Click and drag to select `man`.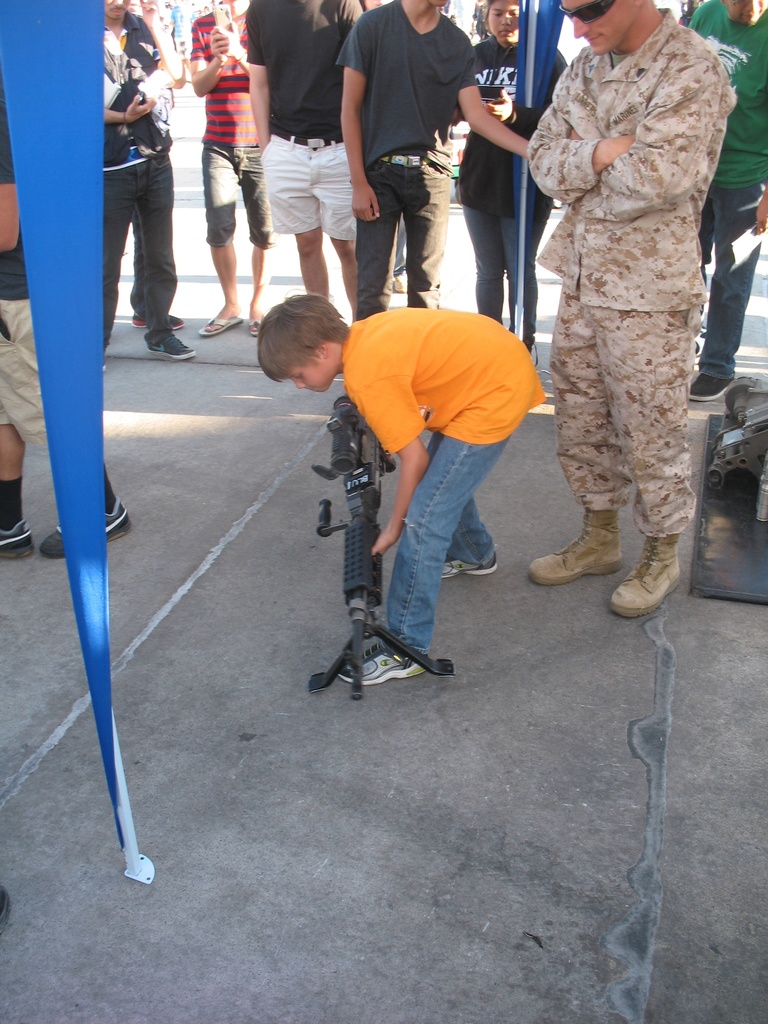
Selection: left=237, top=1, right=370, bottom=318.
